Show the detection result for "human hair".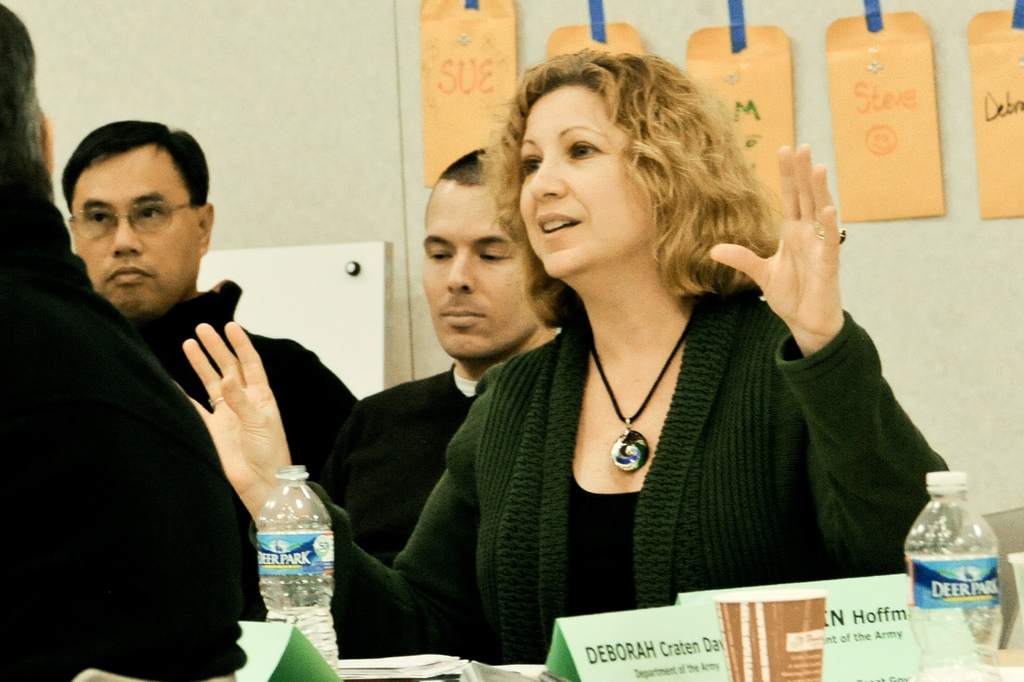
{"x1": 58, "y1": 116, "x2": 211, "y2": 212}.
